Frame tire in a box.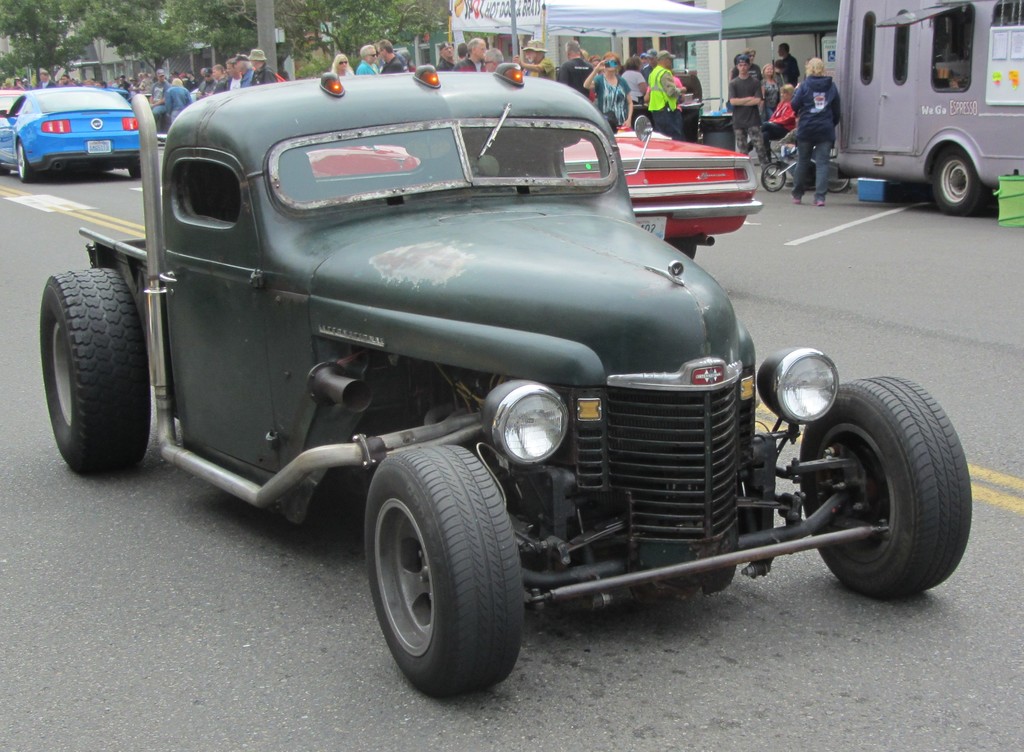
pyautogui.locateOnScreen(36, 268, 145, 477).
